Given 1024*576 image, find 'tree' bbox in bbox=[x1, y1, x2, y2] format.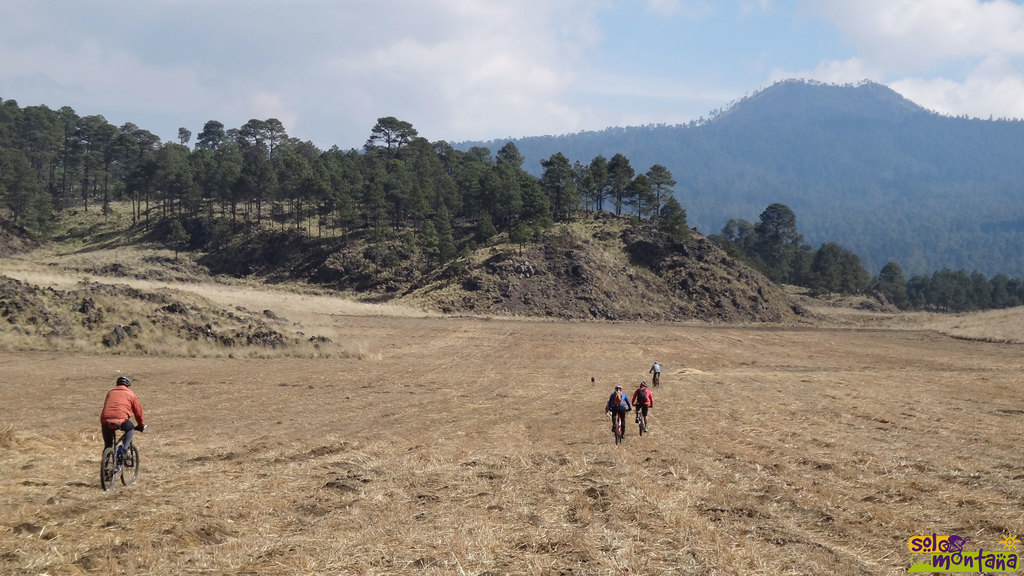
bbox=[612, 159, 627, 196].
